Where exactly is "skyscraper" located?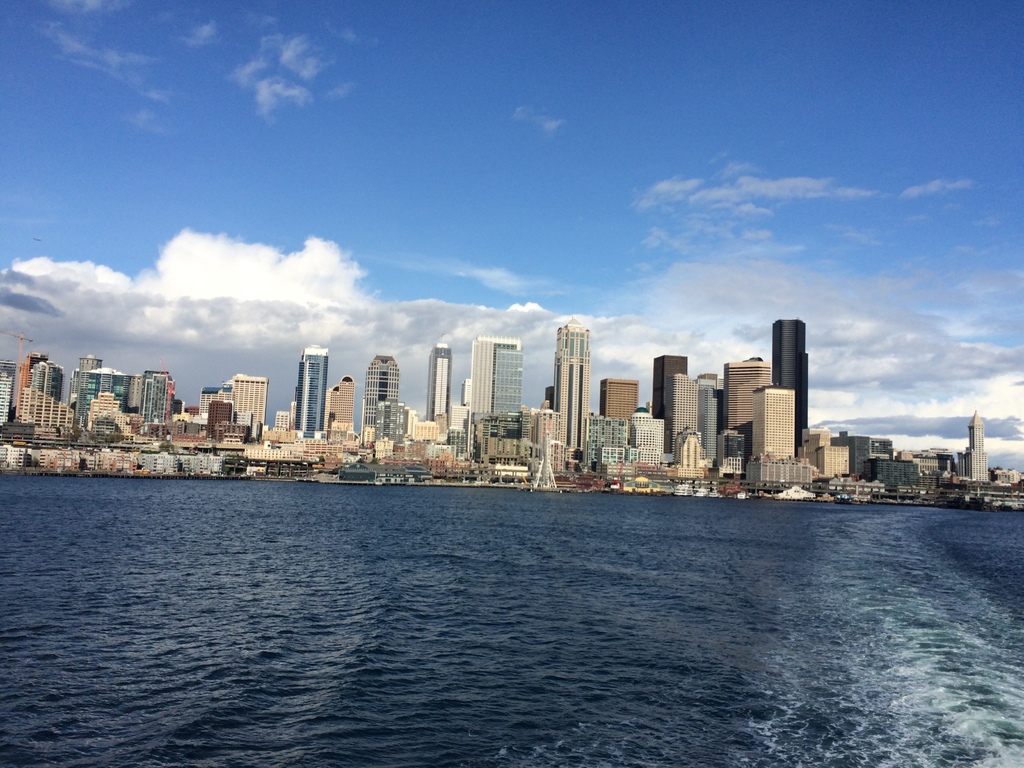
Its bounding box is <region>467, 335, 525, 435</region>.
